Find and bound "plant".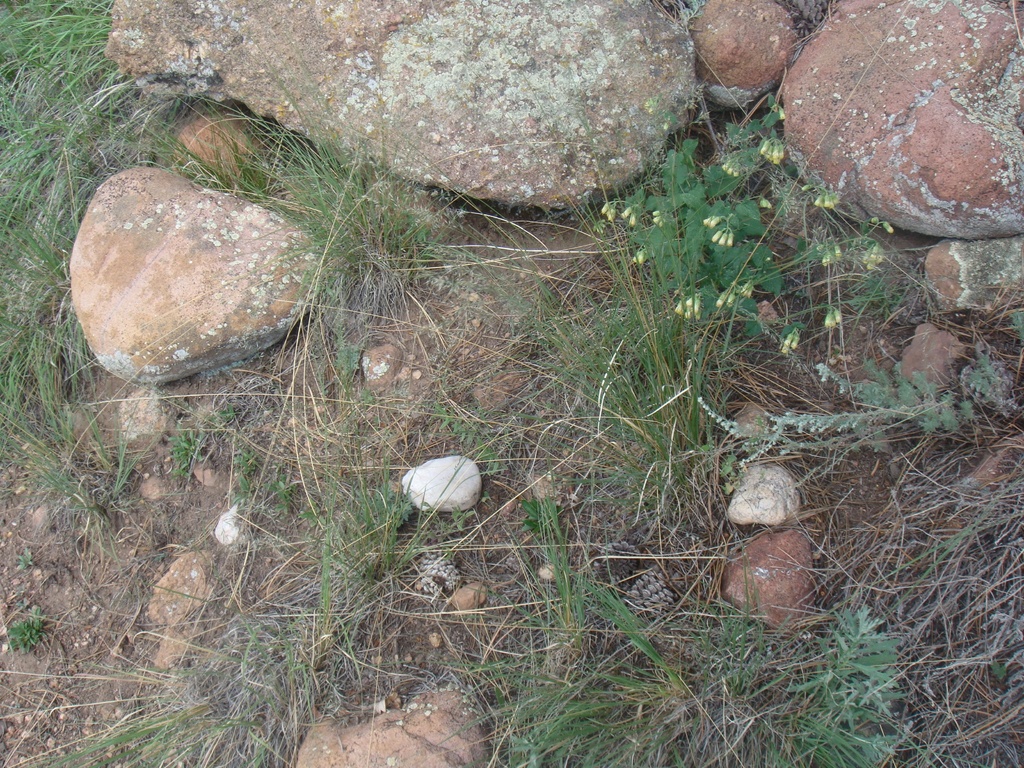
Bound: (764, 587, 916, 767).
